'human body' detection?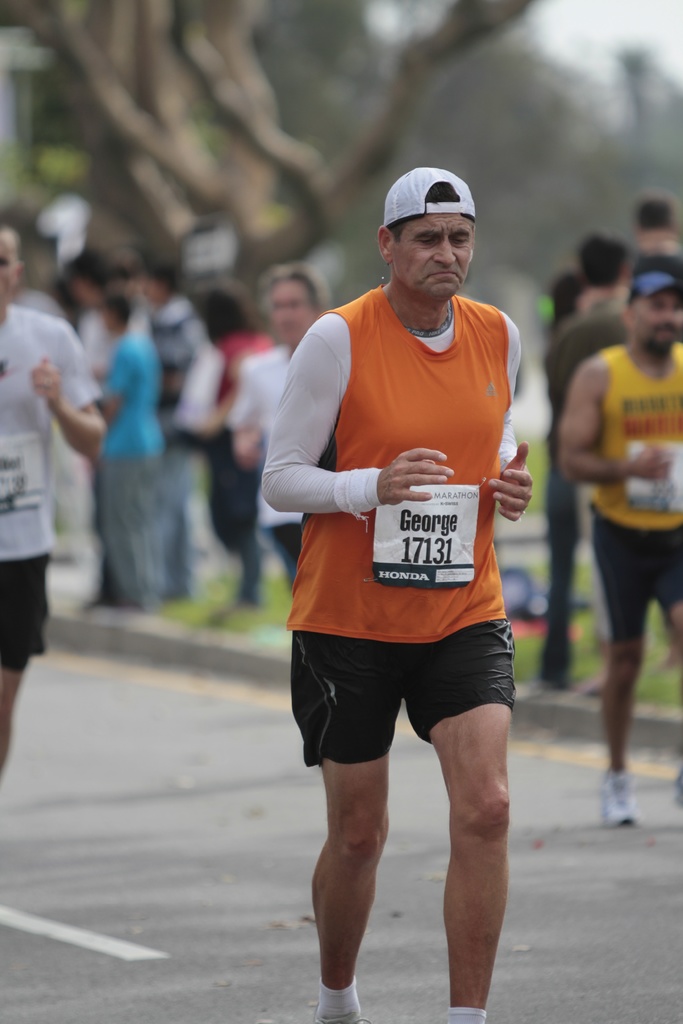
0, 223, 110, 771
